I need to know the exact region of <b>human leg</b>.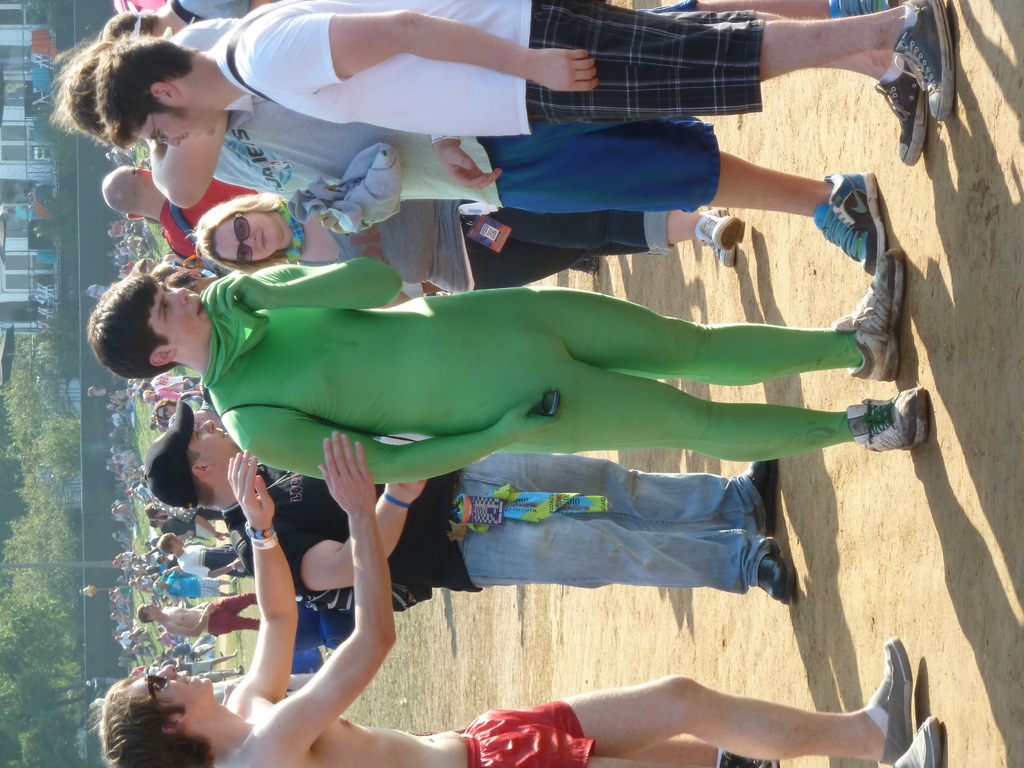
Region: 488:639:904:755.
